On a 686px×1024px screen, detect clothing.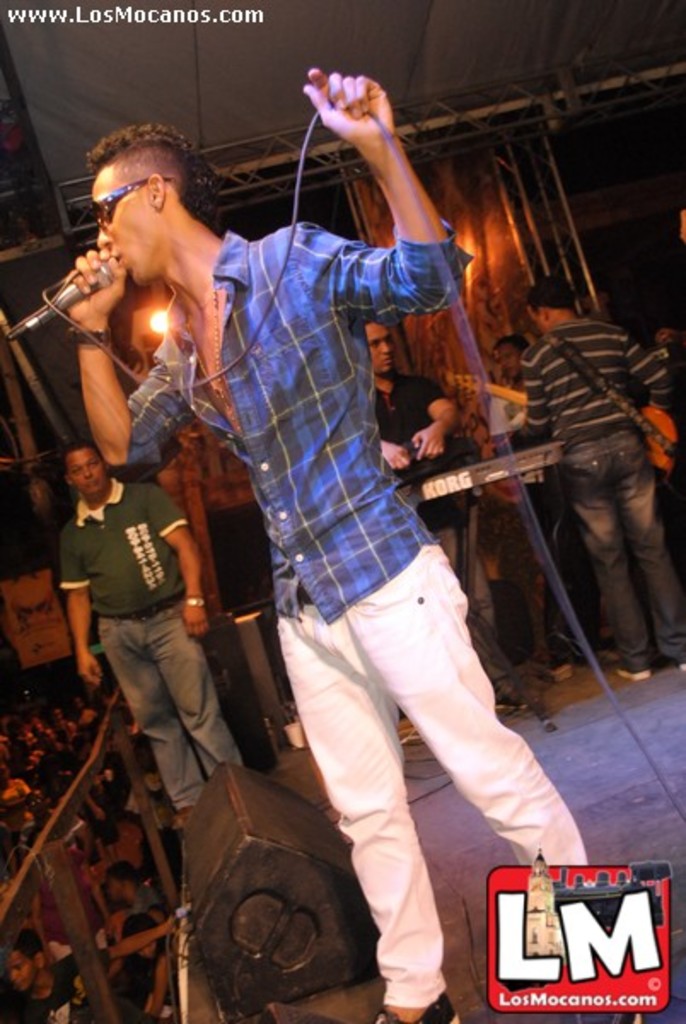
box(524, 393, 558, 674).
